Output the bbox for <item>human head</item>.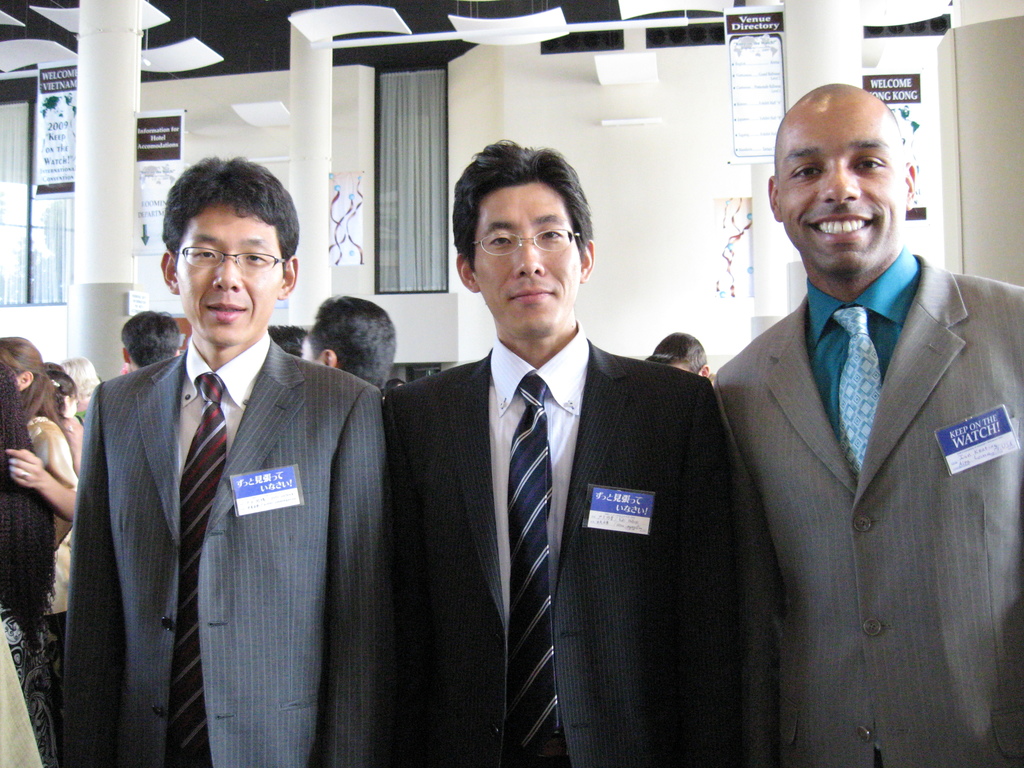
x1=460 y1=162 x2=605 y2=314.
